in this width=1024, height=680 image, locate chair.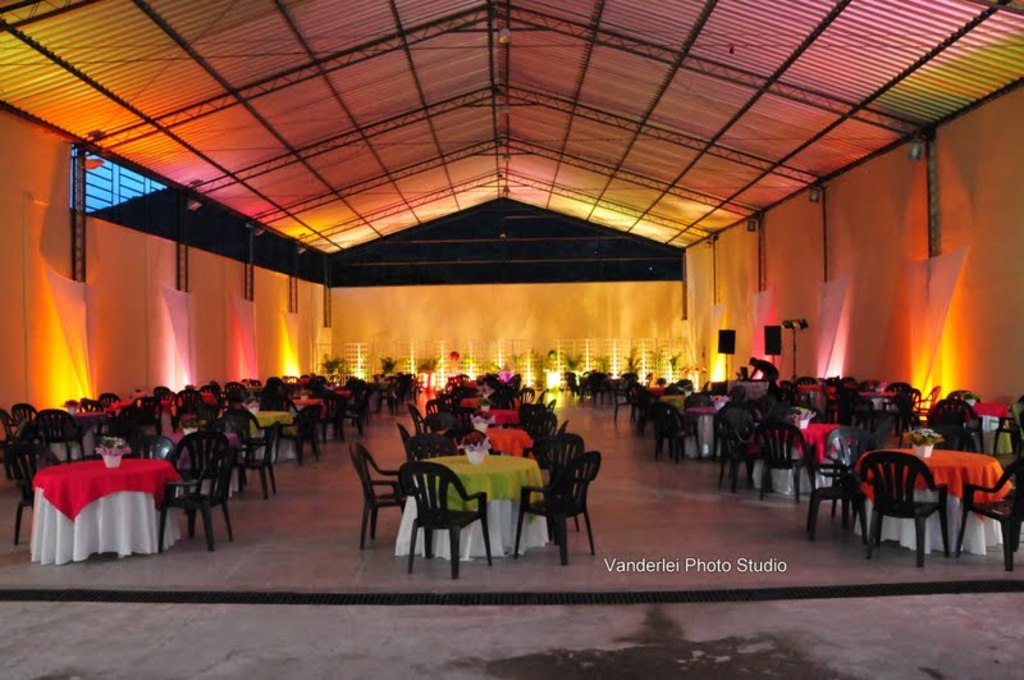
Bounding box: <bbox>951, 456, 1023, 571</bbox>.
